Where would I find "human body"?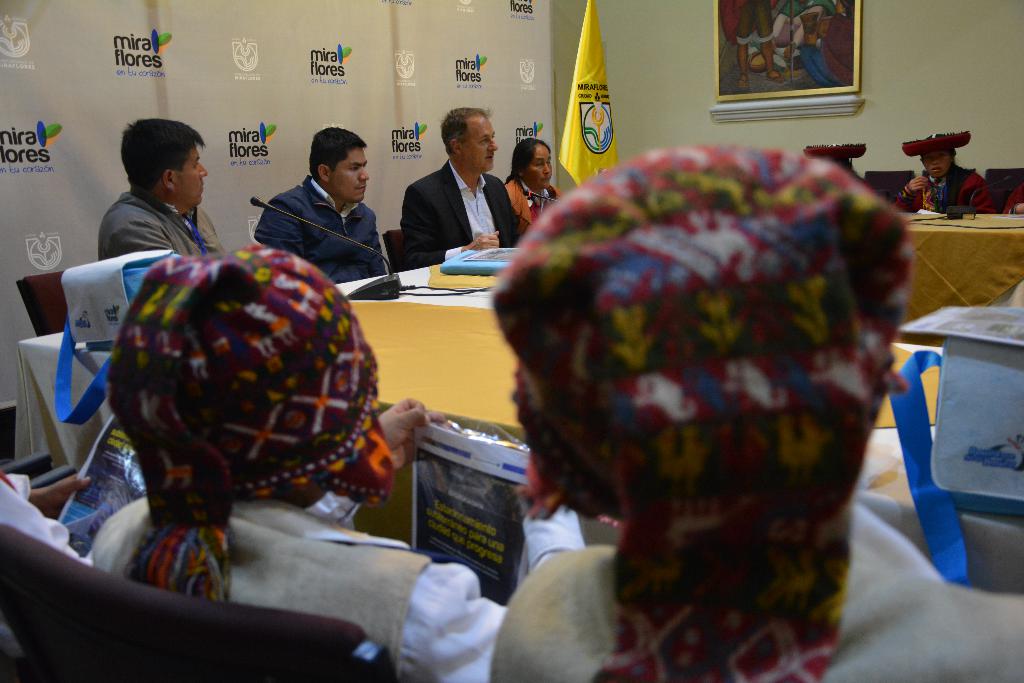
At x1=504 y1=177 x2=580 y2=228.
